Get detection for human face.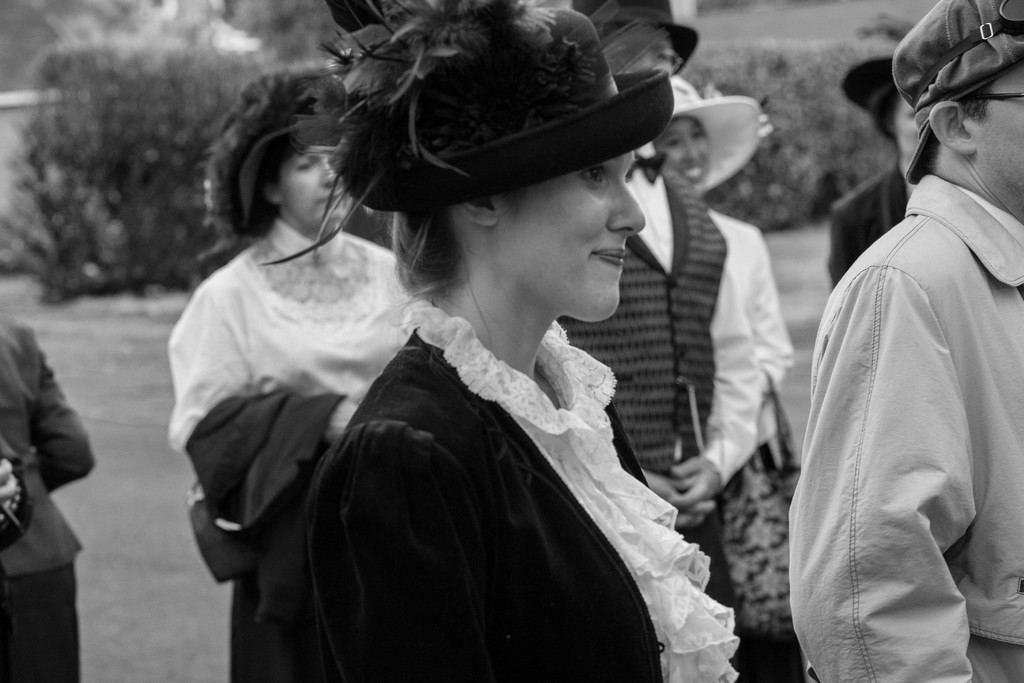
Detection: [978, 67, 1023, 189].
